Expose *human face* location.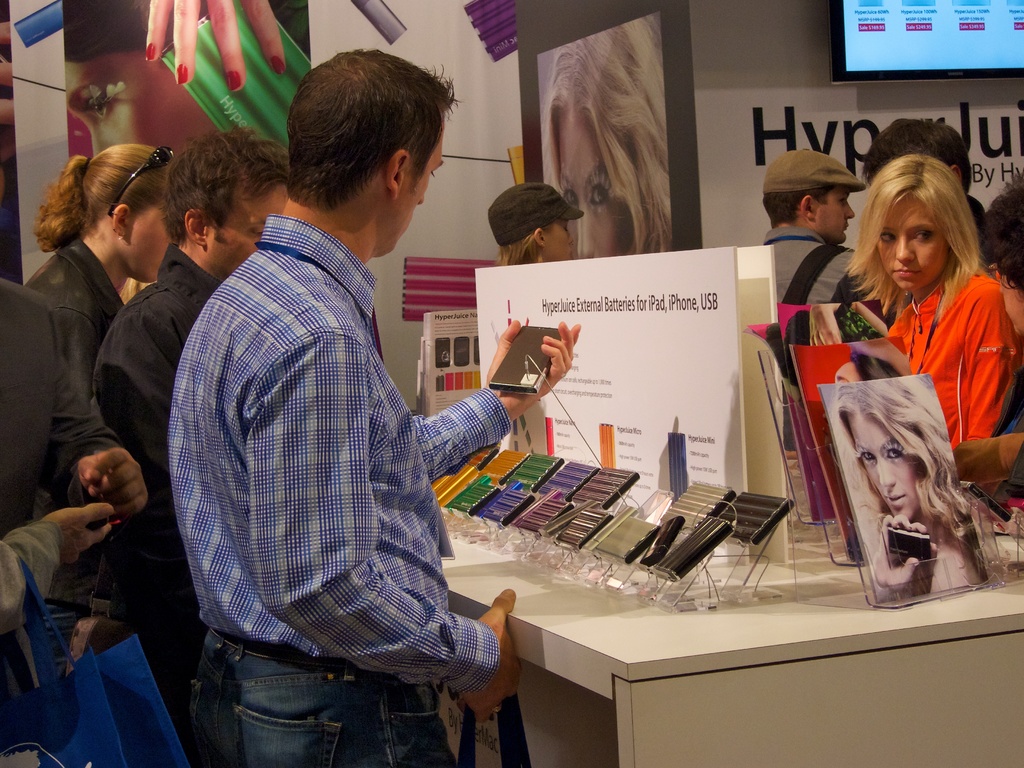
Exposed at [852,413,927,515].
